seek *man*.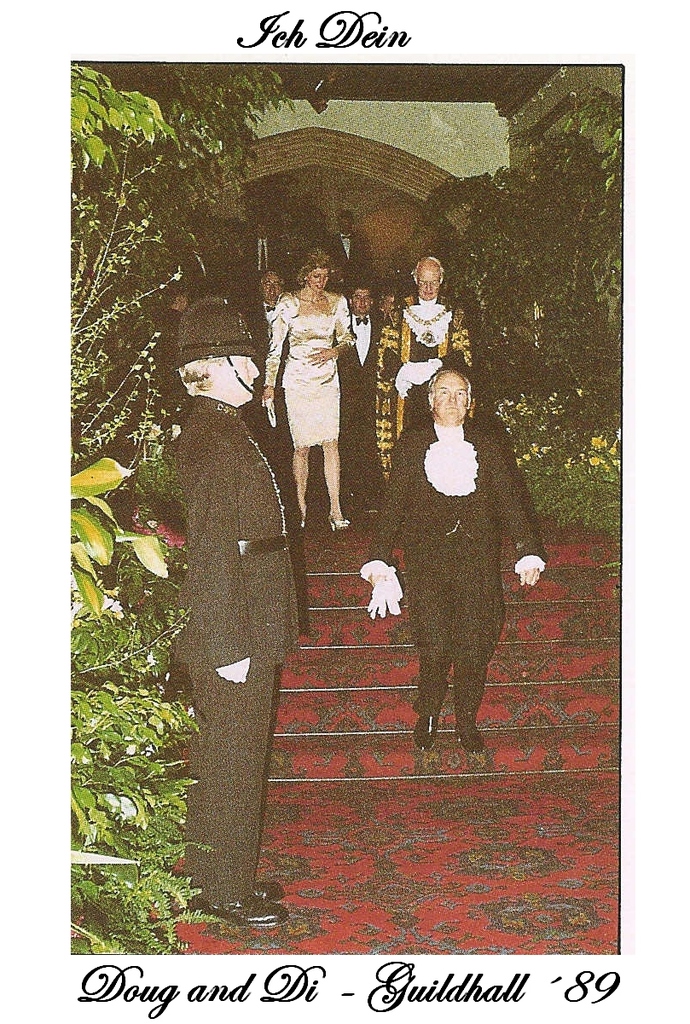
250,275,287,501.
